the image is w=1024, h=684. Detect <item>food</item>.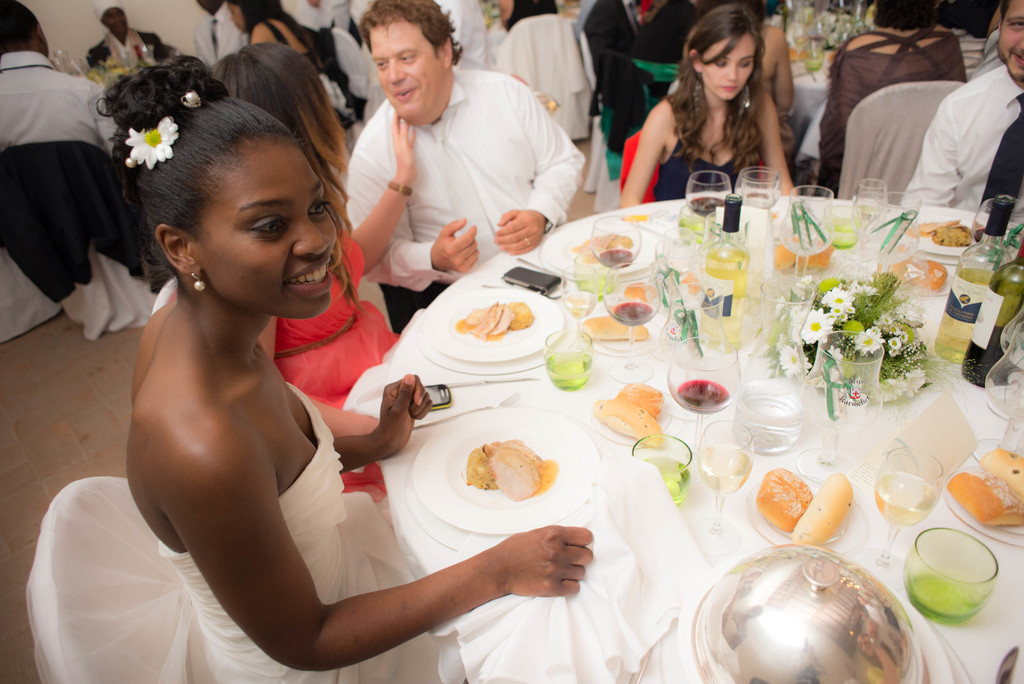
Detection: rect(900, 217, 964, 242).
